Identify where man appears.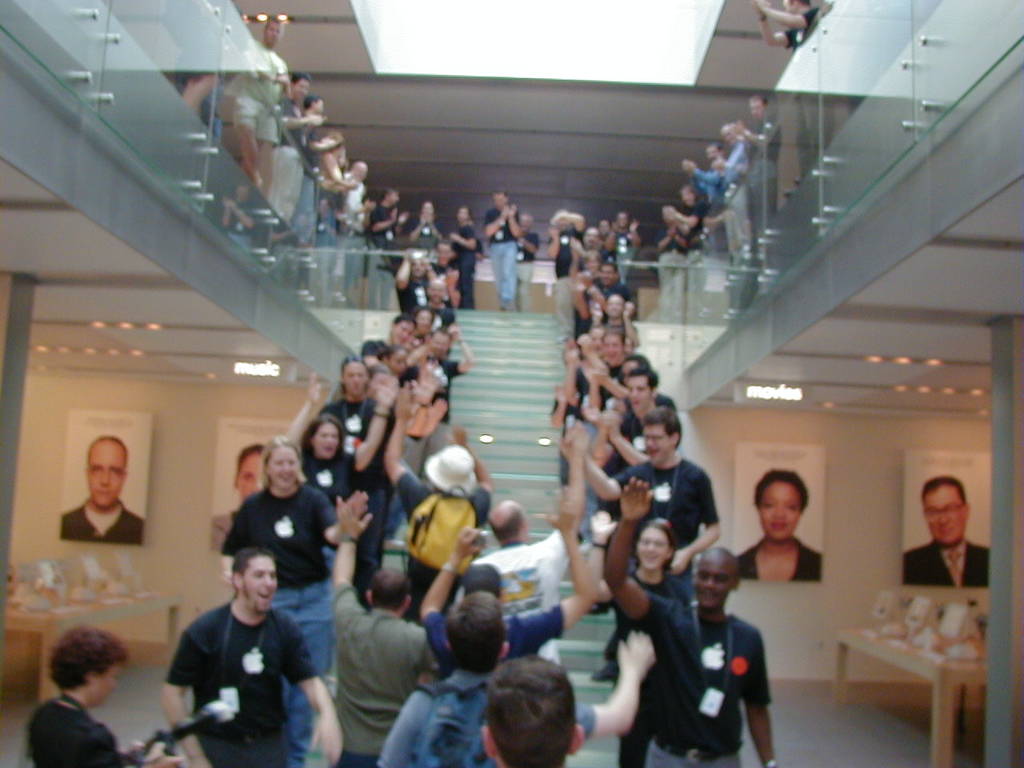
Appears at (749,0,835,182).
